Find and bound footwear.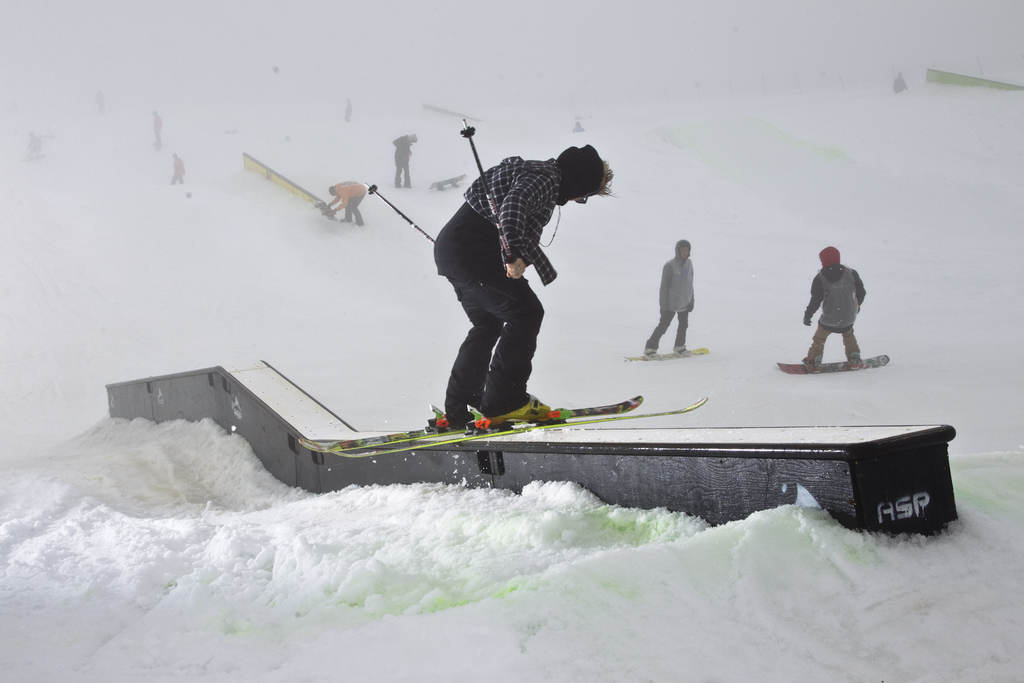
Bound: 394/185/402/186.
